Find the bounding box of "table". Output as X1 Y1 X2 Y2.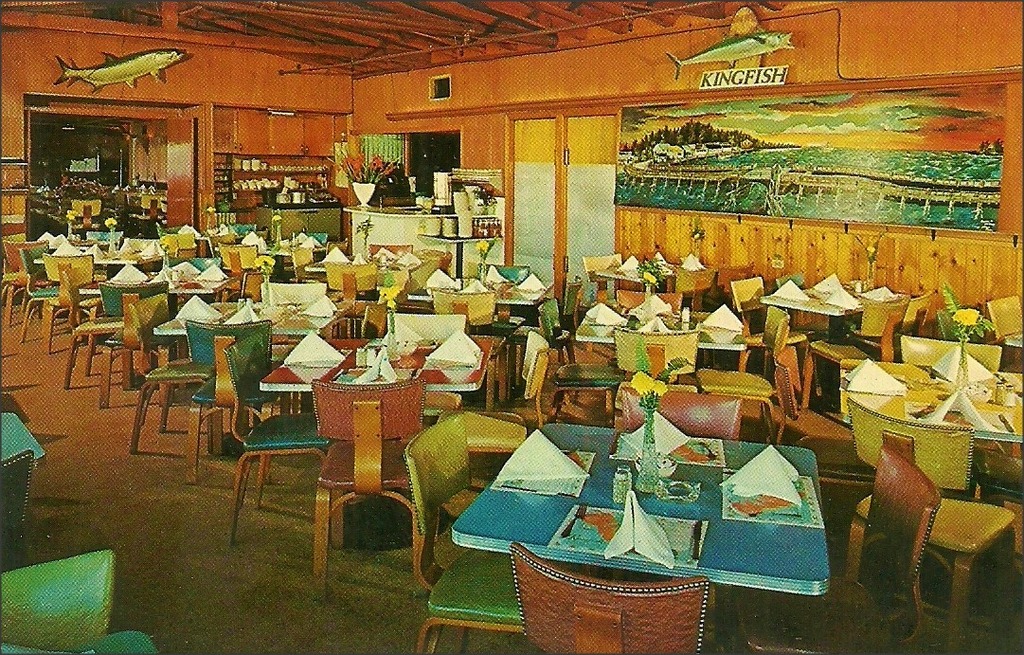
750 276 862 336.
